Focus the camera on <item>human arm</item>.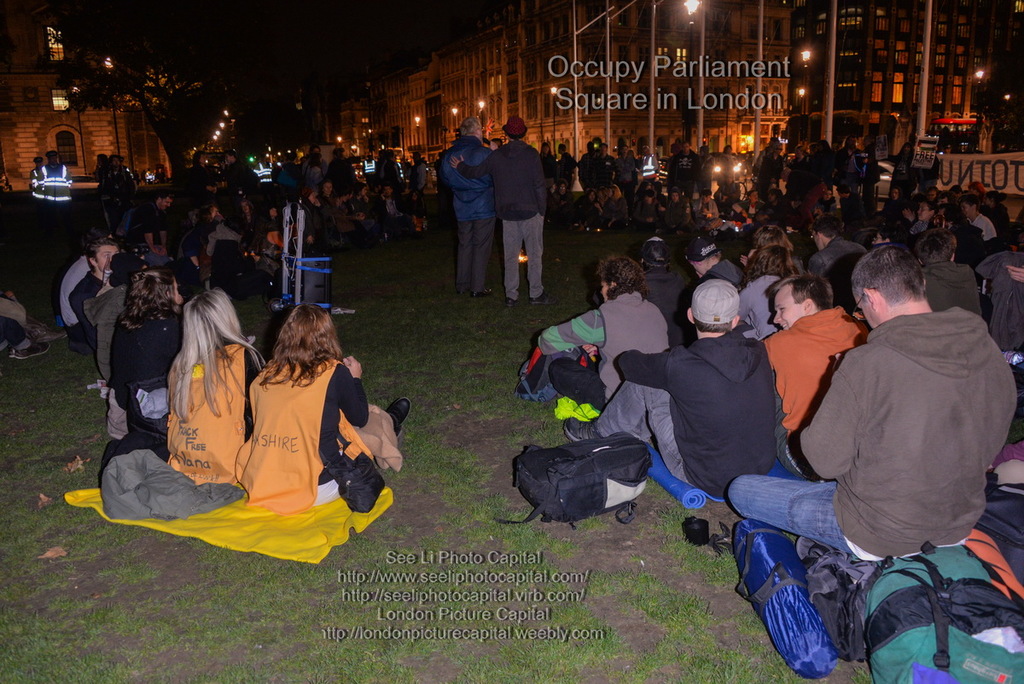
Focus region: l=620, t=345, r=672, b=386.
